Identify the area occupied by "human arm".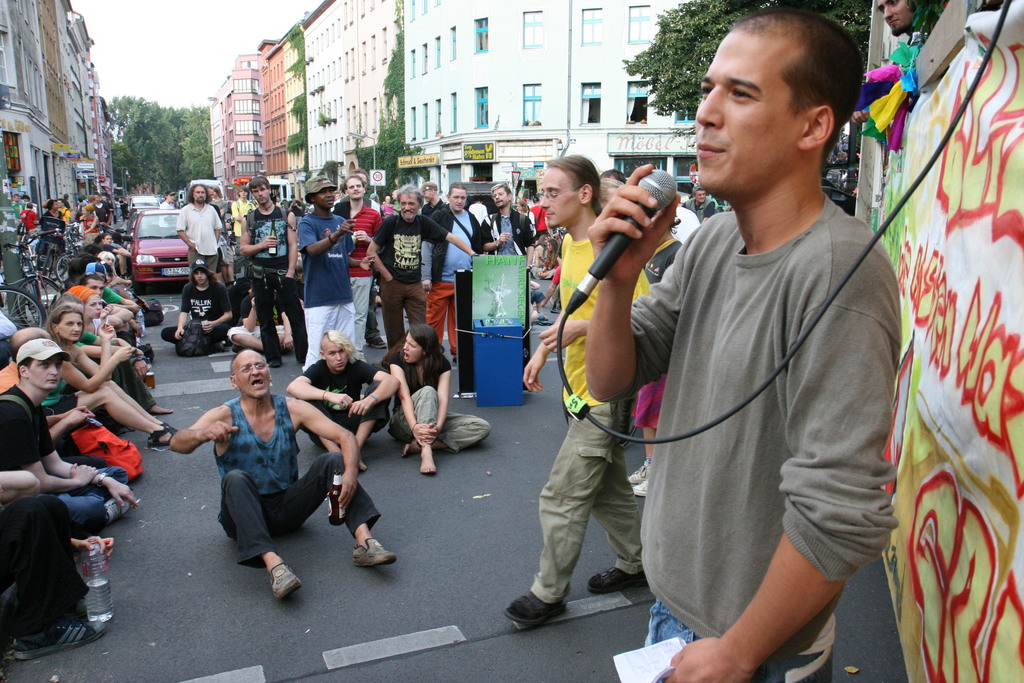
Area: (x1=172, y1=203, x2=197, y2=249).
